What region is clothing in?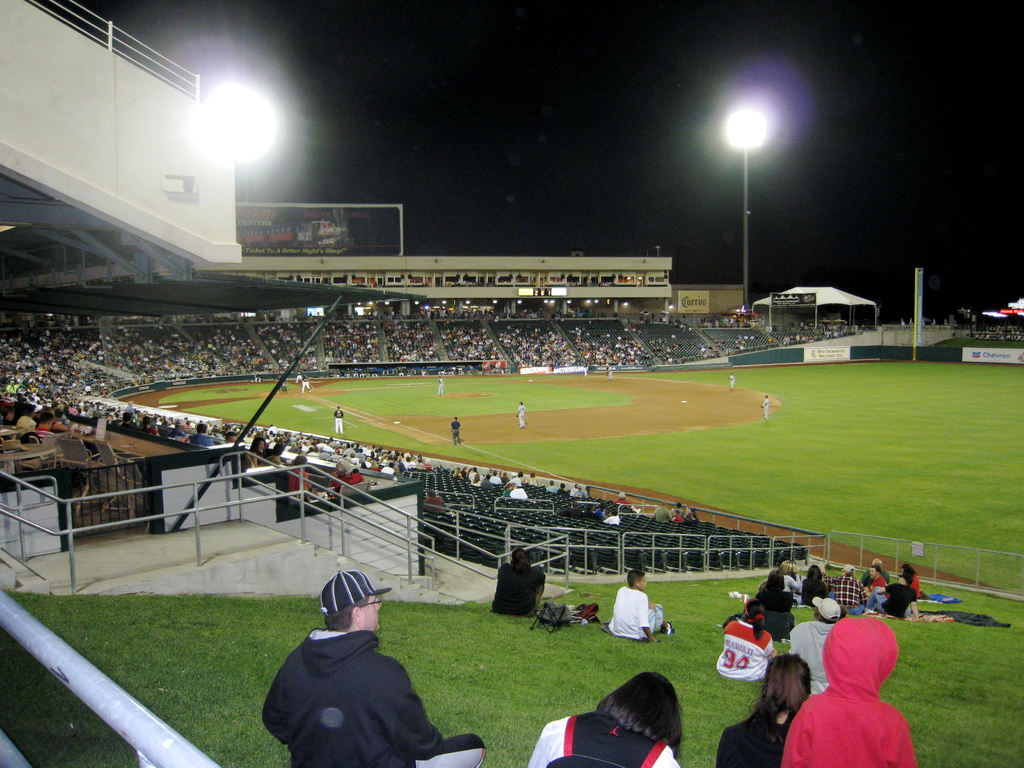
<box>195,435,221,458</box>.
